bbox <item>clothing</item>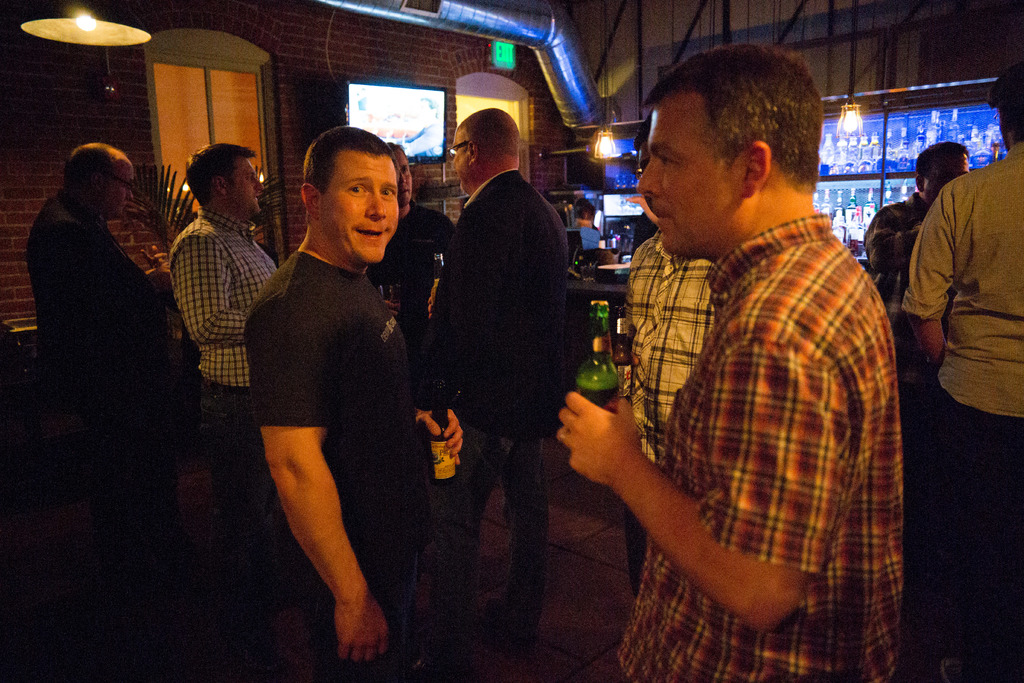
<box>435,163,572,627</box>
